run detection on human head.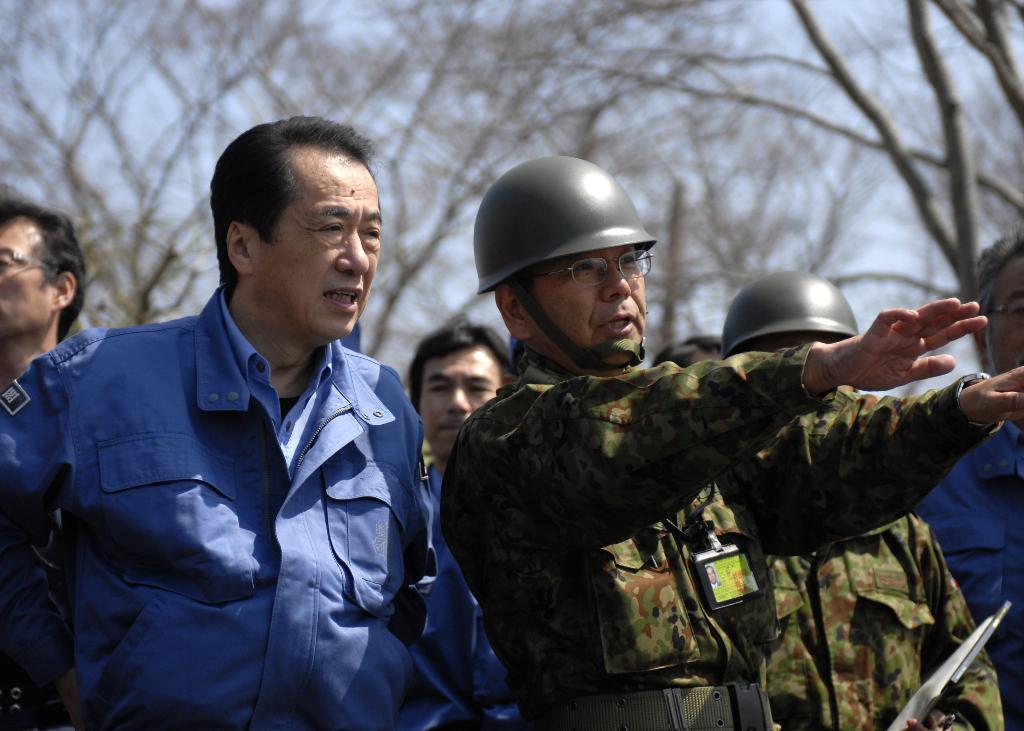
Result: Rect(974, 237, 1023, 382).
